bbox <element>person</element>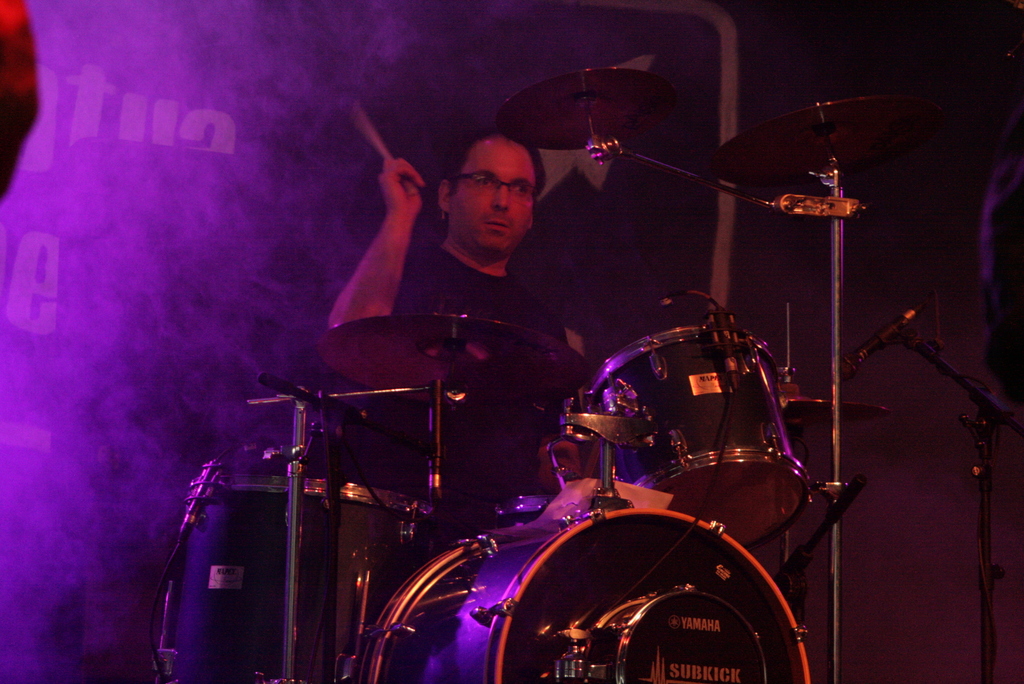
{"x1": 0, "y1": 0, "x2": 40, "y2": 199}
